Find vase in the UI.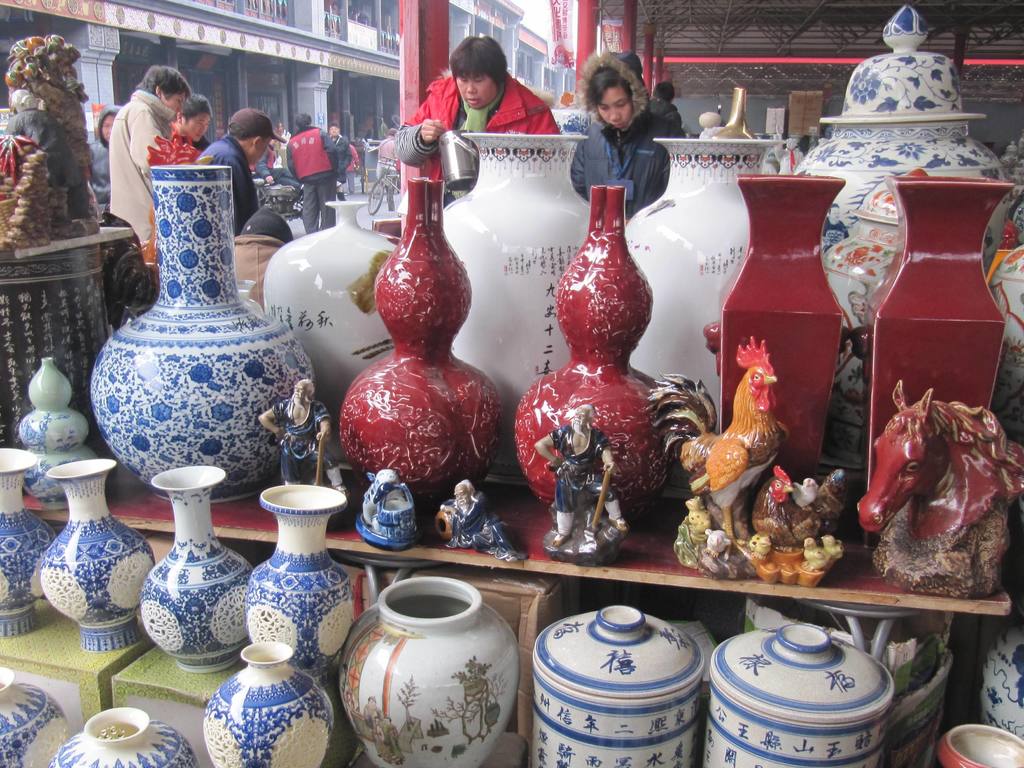
UI element at l=248, t=480, r=353, b=678.
